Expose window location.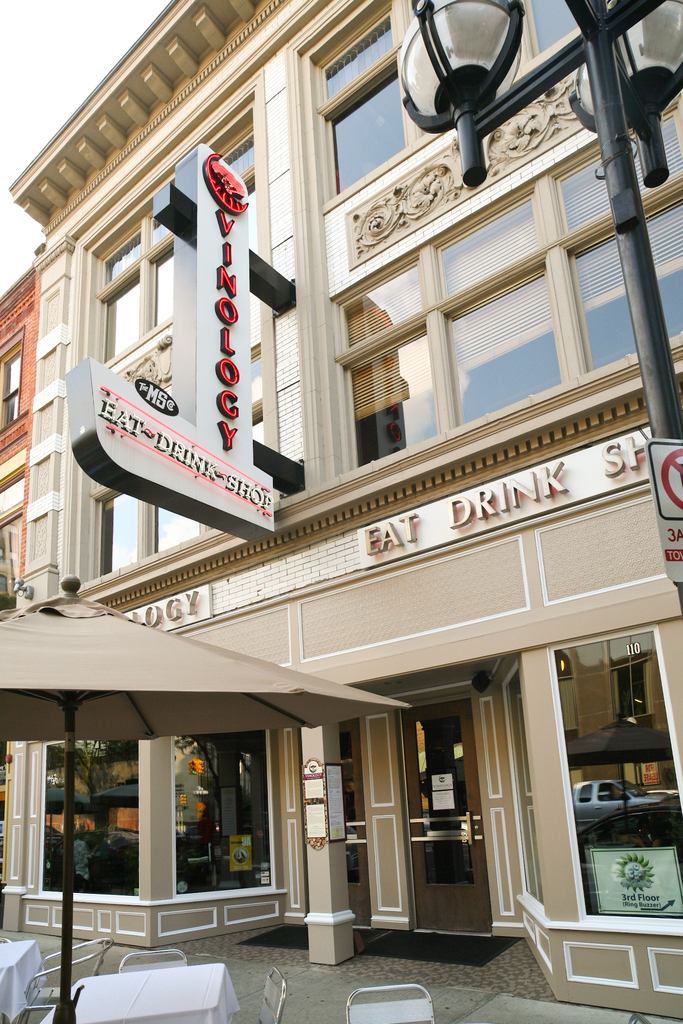
Exposed at [0, 347, 21, 426].
